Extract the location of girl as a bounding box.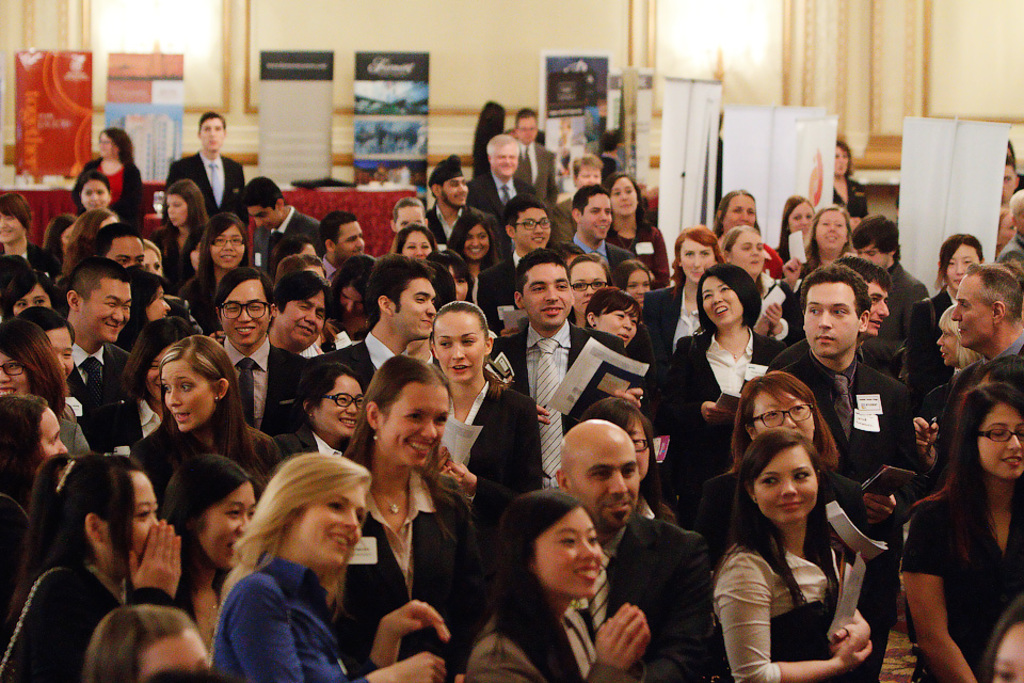
(0,451,180,682).
